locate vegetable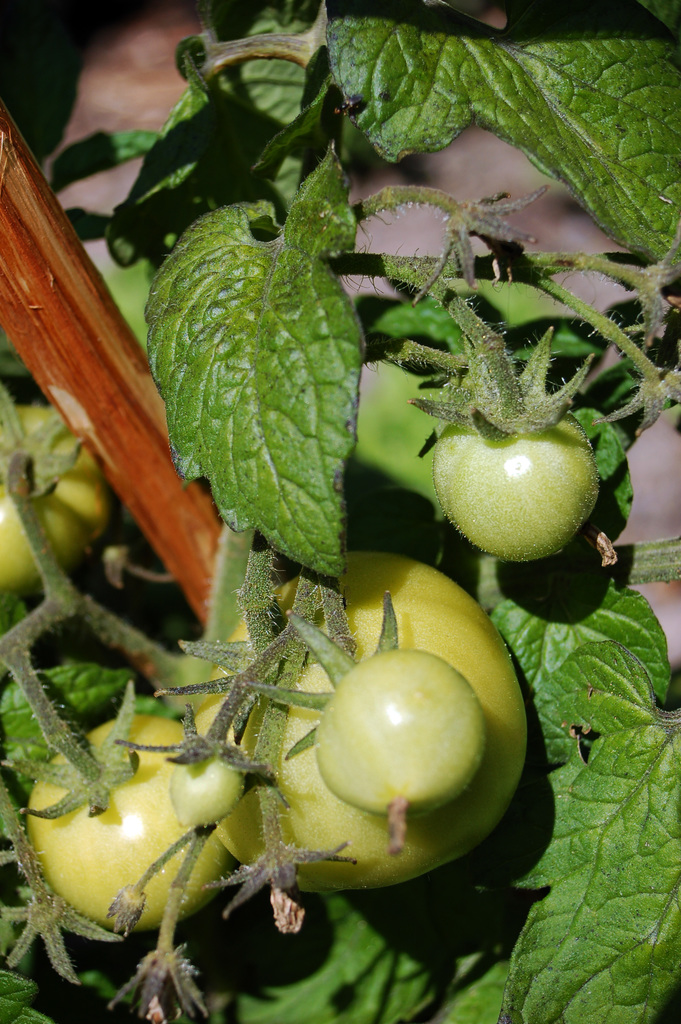
x1=29 y1=706 x2=242 y2=930
